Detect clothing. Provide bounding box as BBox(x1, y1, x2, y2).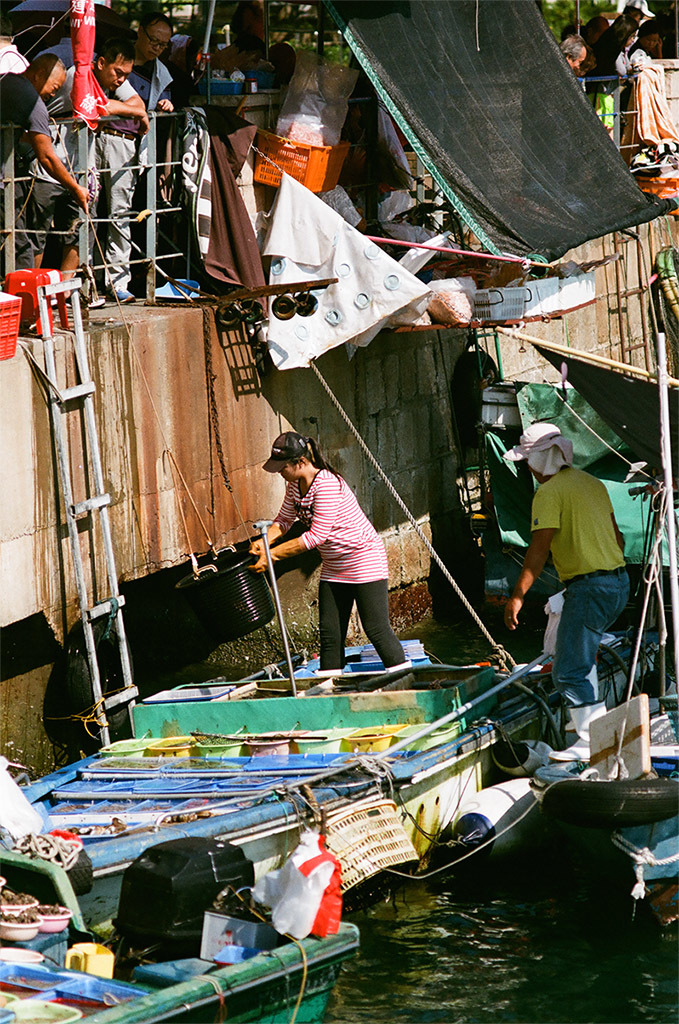
BBox(520, 464, 637, 698).
